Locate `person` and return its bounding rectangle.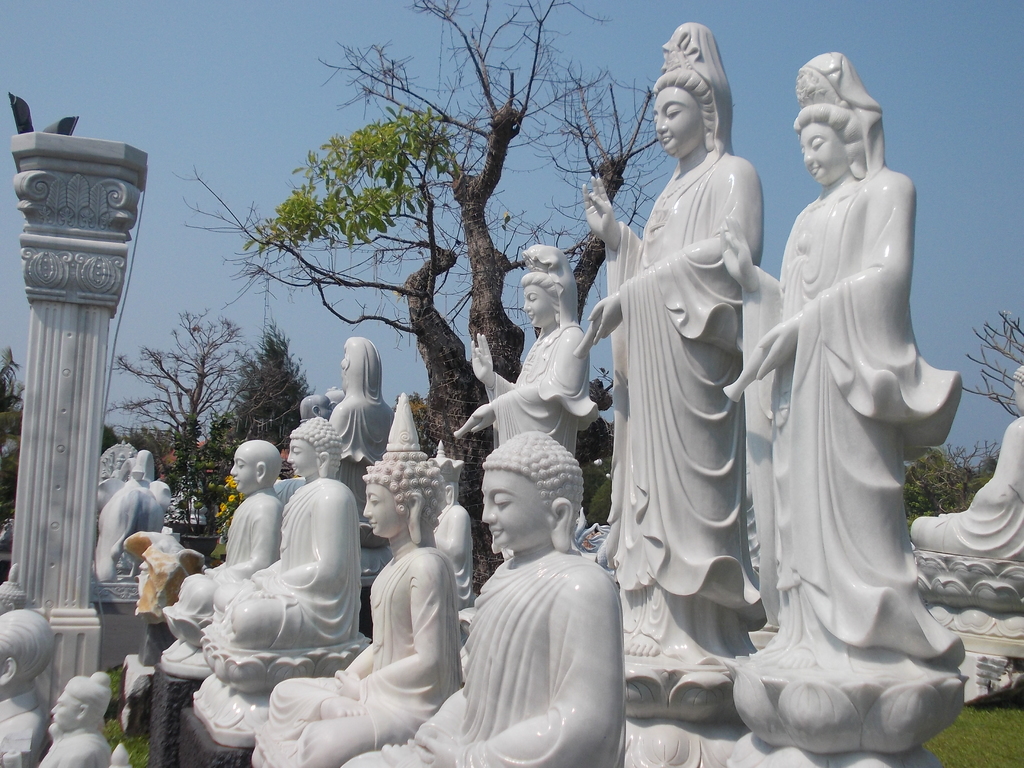
724,54,963,663.
